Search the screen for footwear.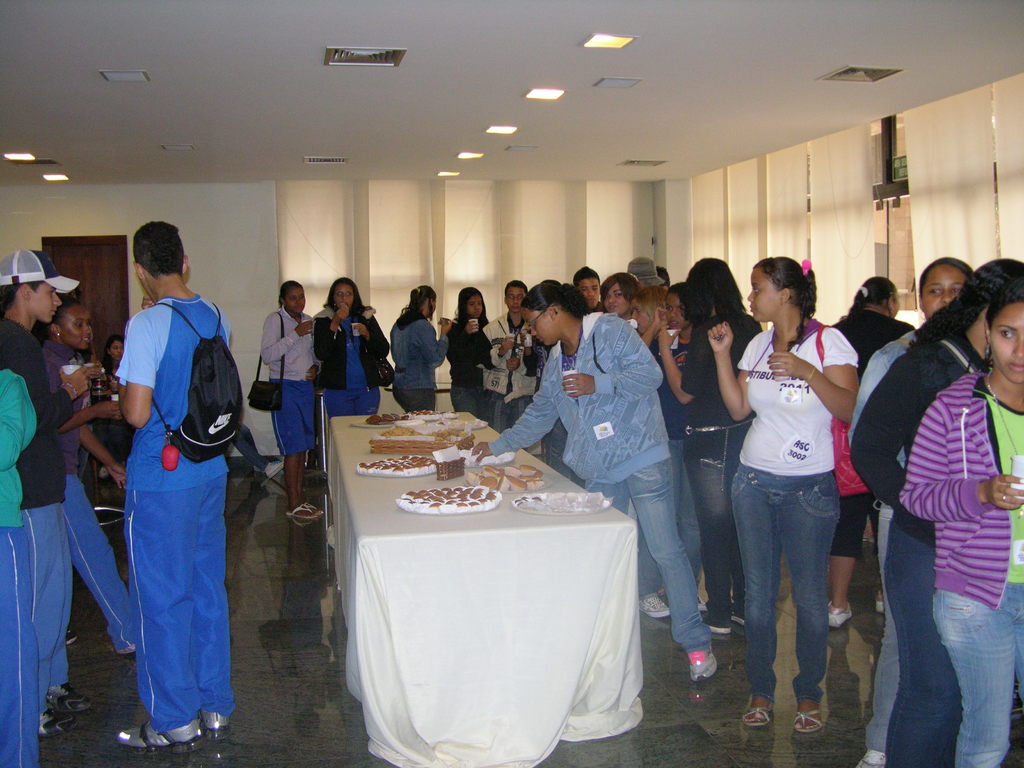
Found at bbox(308, 499, 323, 513).
